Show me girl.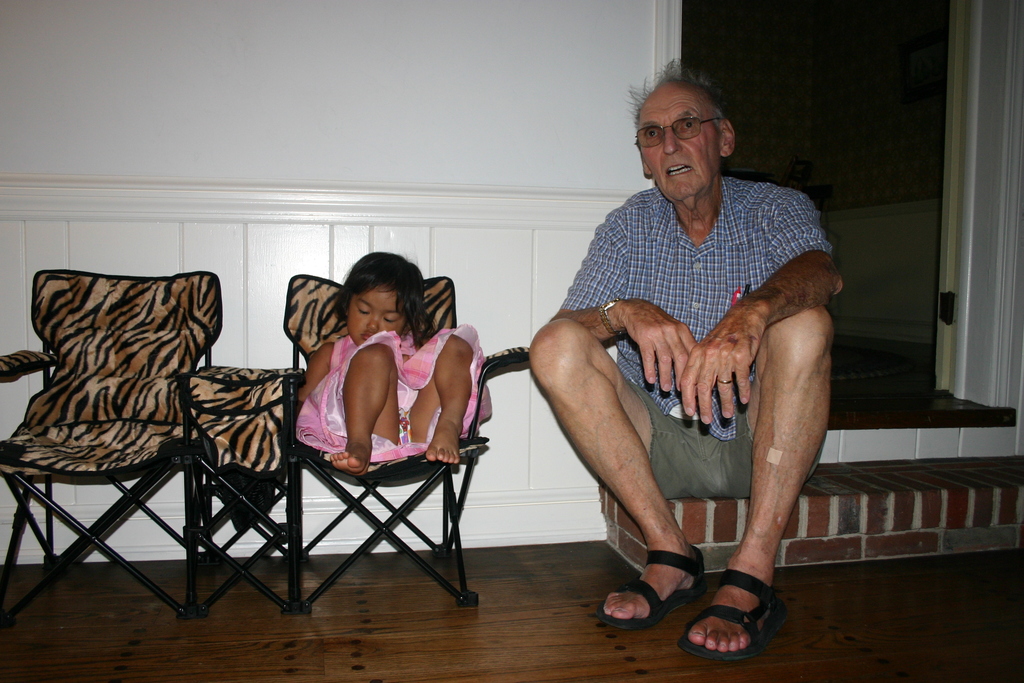
girl is here: rect(295, 253, 493, 479).
